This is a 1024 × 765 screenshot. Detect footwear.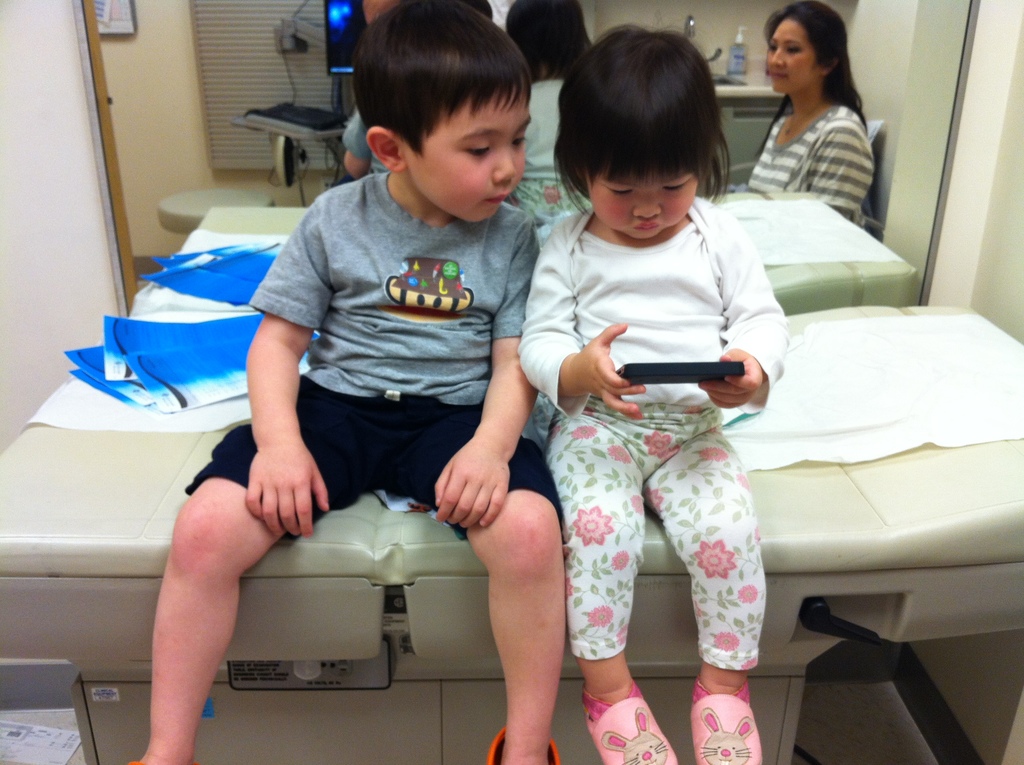
box=[487, 726, 564, 764].
